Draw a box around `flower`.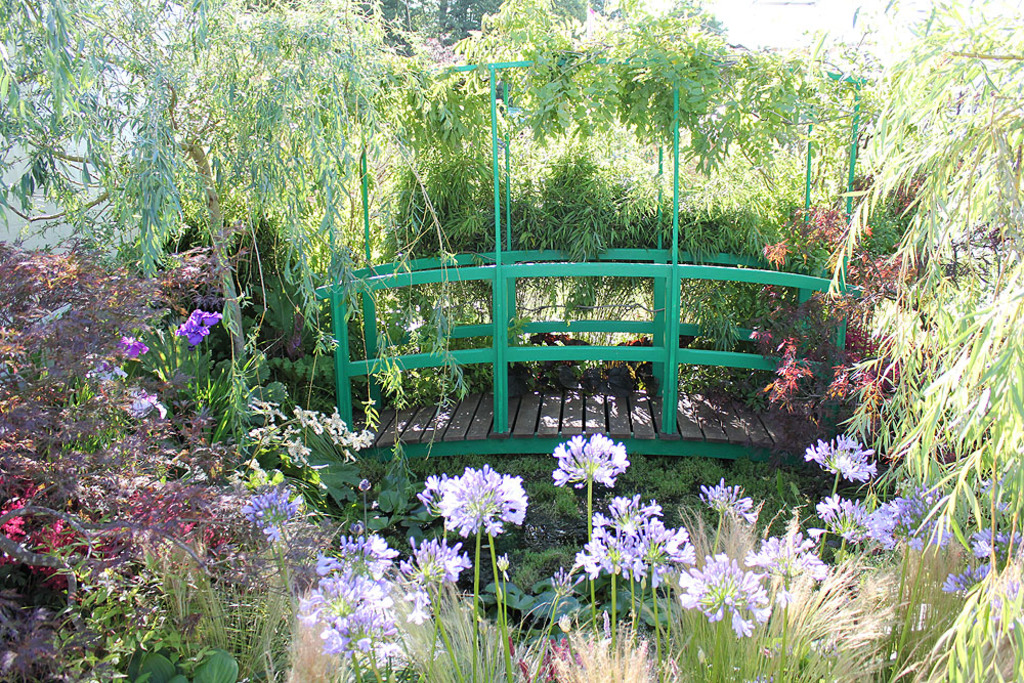
region(417, 464, 530, 536).
